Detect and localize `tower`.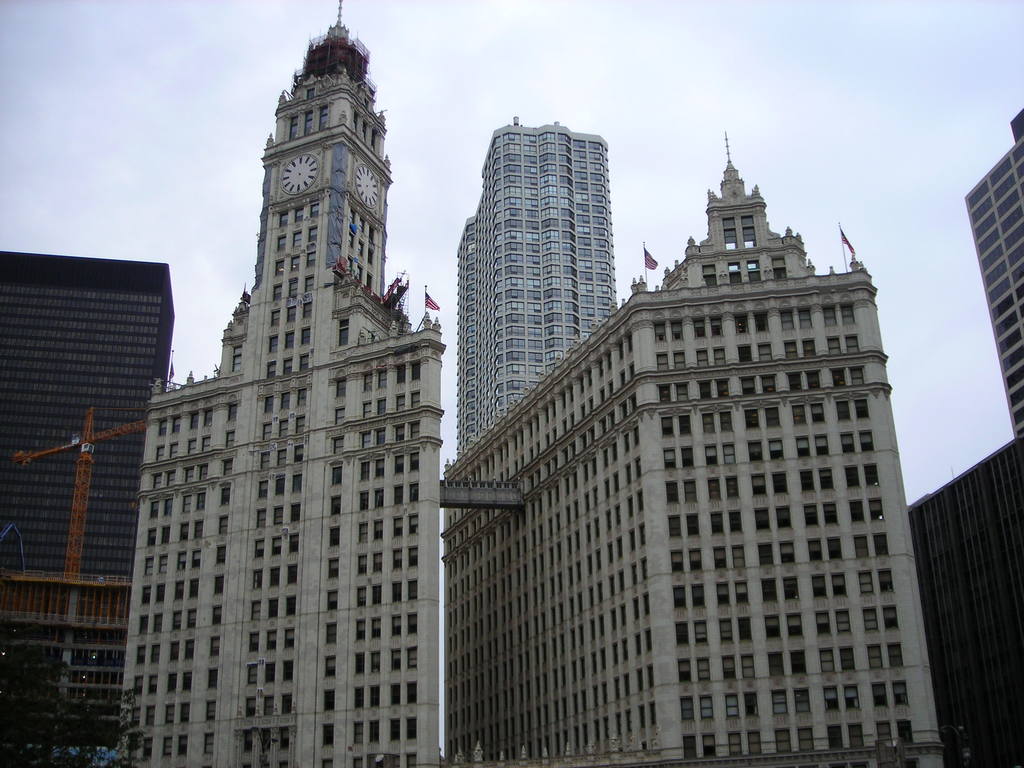
Localized at [0, 264, 176, 767].
